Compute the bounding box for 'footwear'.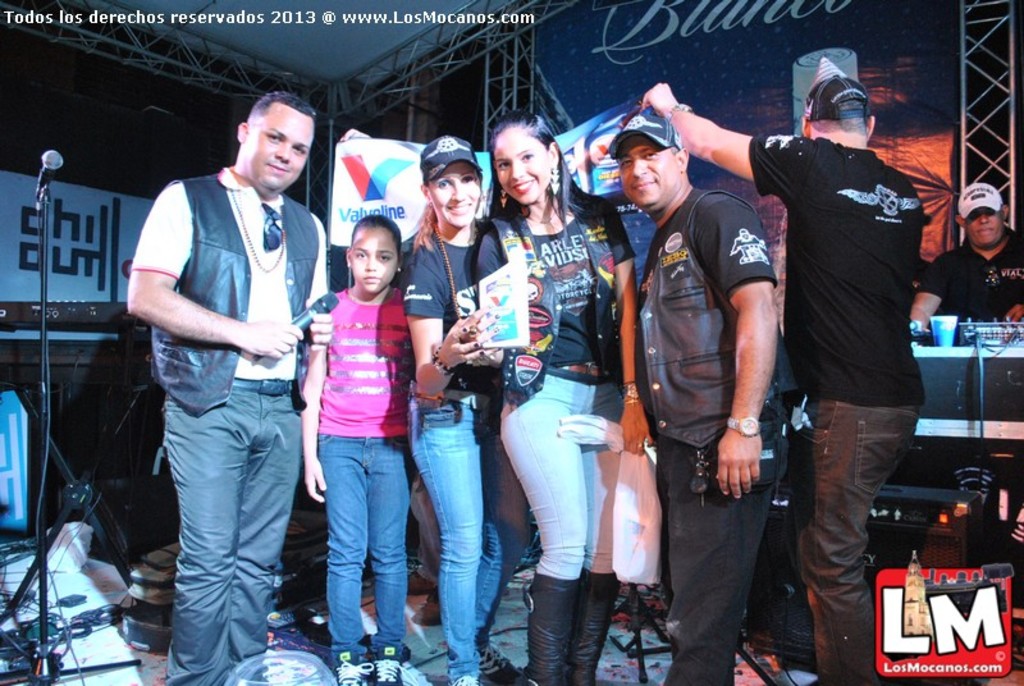
box(477, 645, 517, 683).
